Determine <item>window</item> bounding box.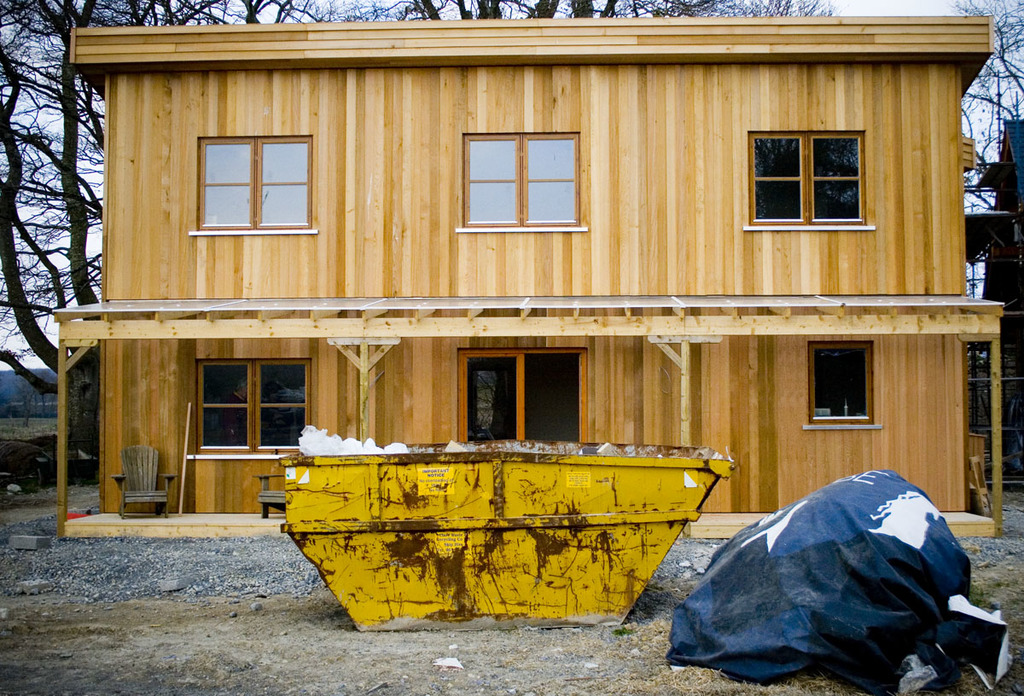
Determined: region(809, 342, 873, 416).
